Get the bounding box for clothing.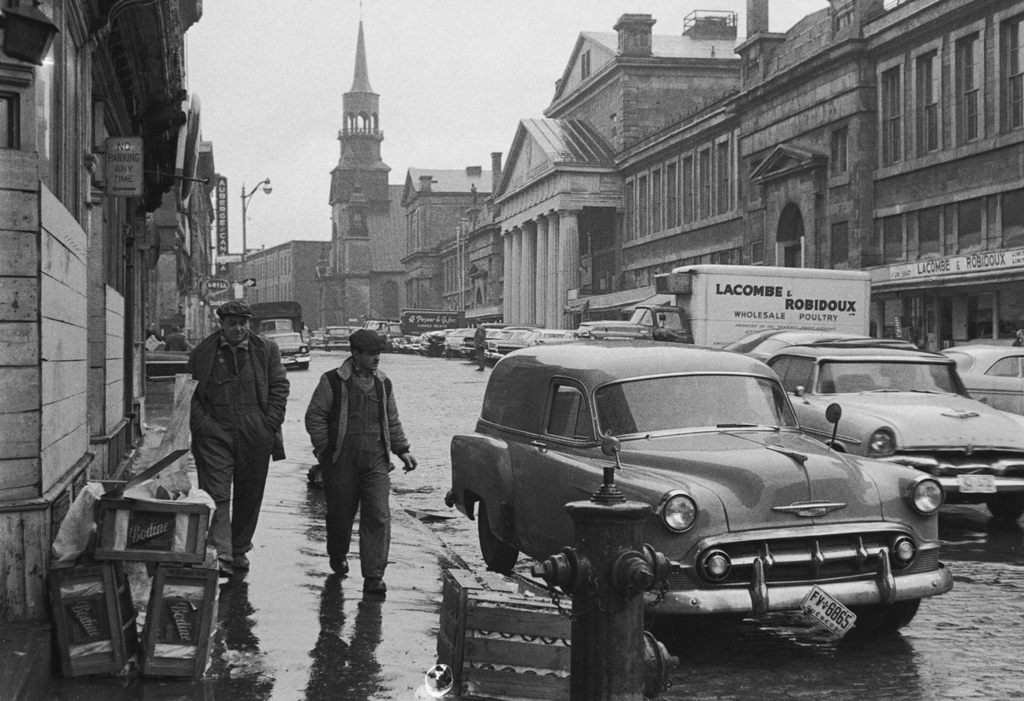
BBox(478, 328, 486, 364).
